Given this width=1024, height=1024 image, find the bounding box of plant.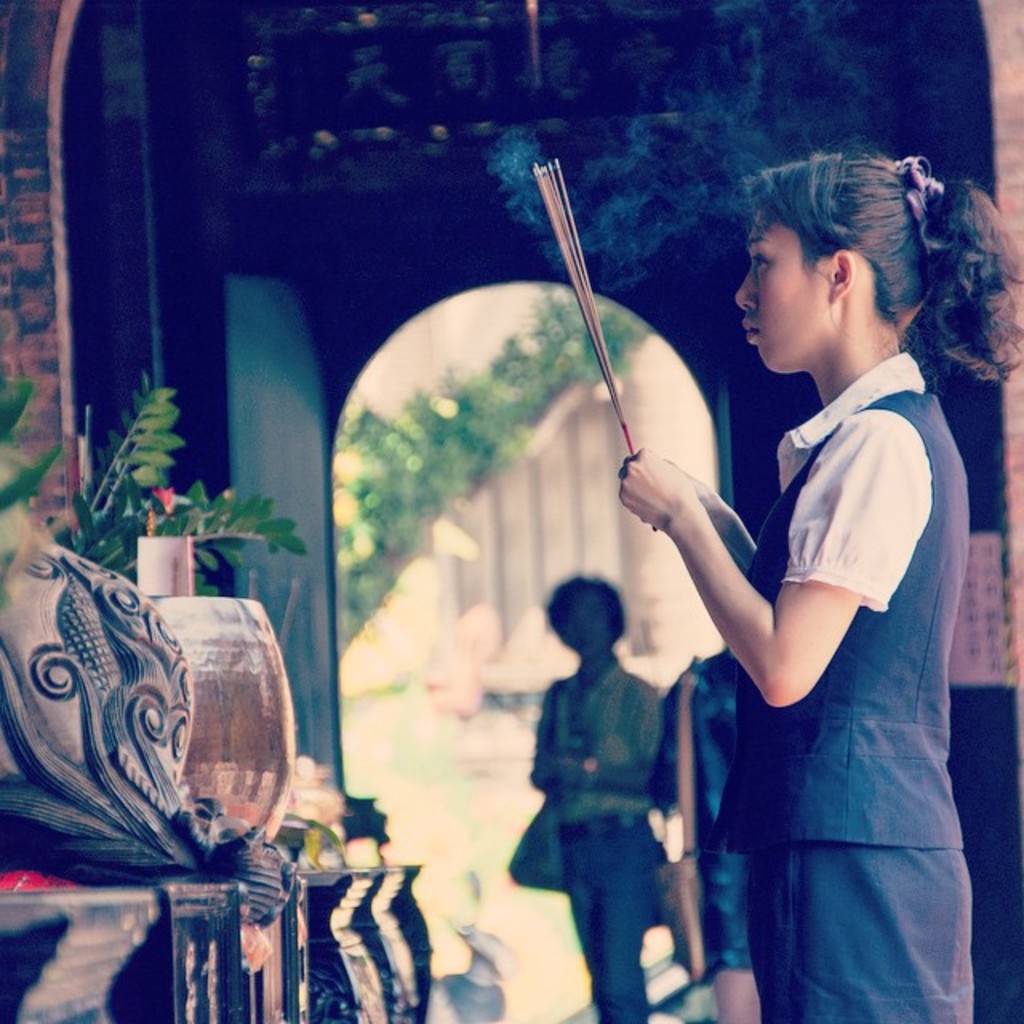
pyautogui.locateOnScreen(43, 368, 264, 608).
